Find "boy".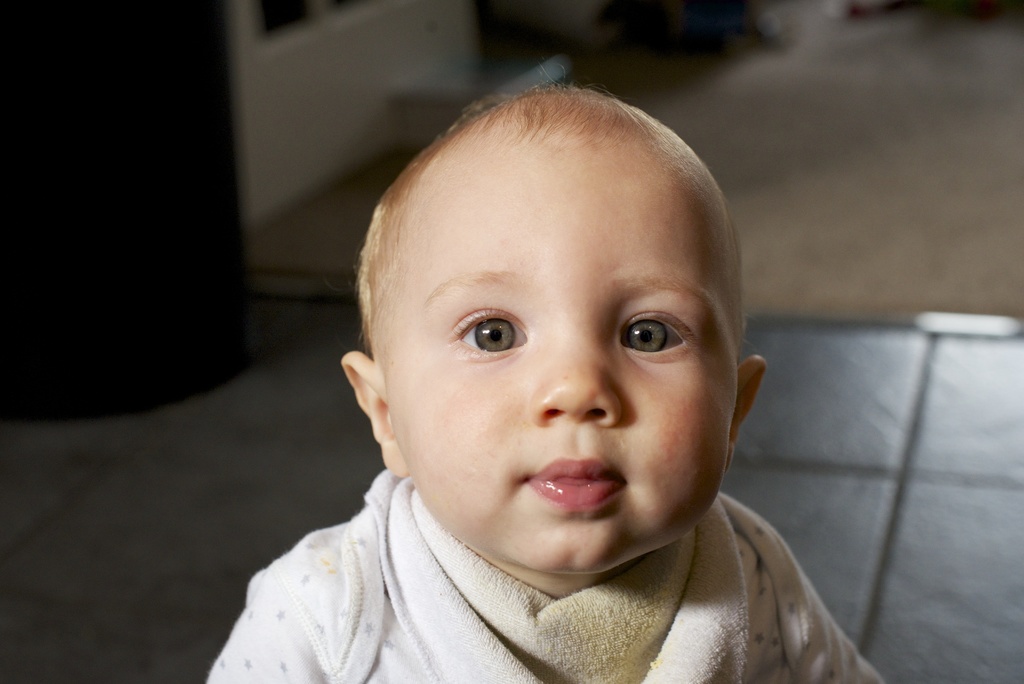
(208, 81, 887, 683).
